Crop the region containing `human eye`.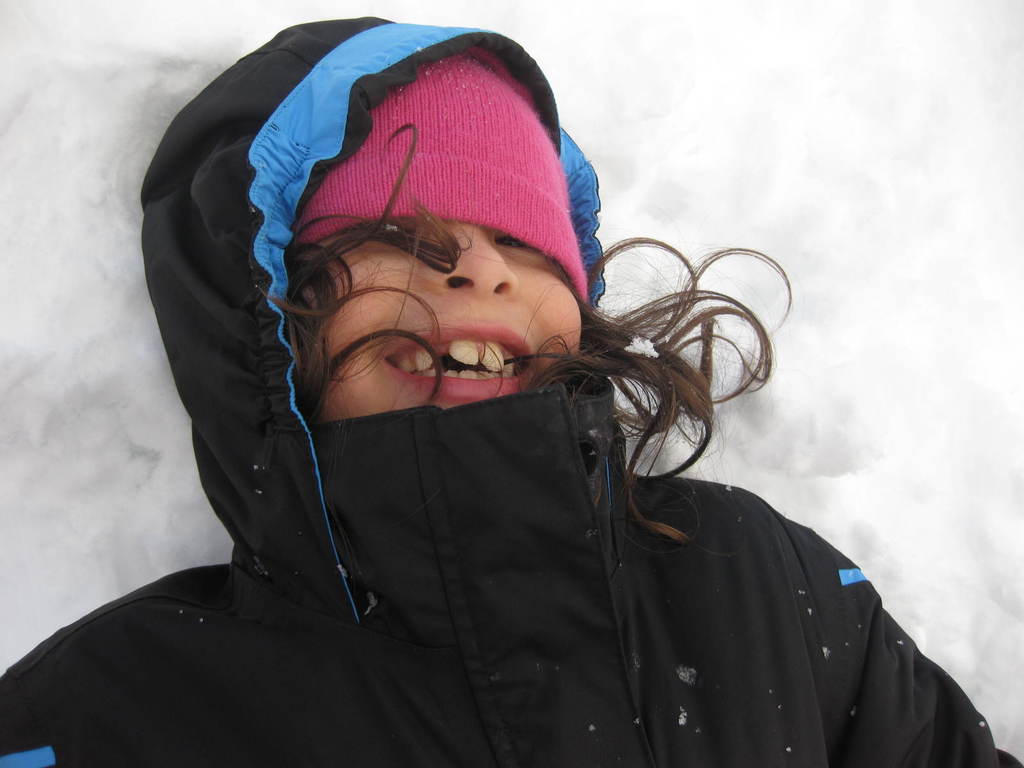
Crop region: (500,230,538,261).
